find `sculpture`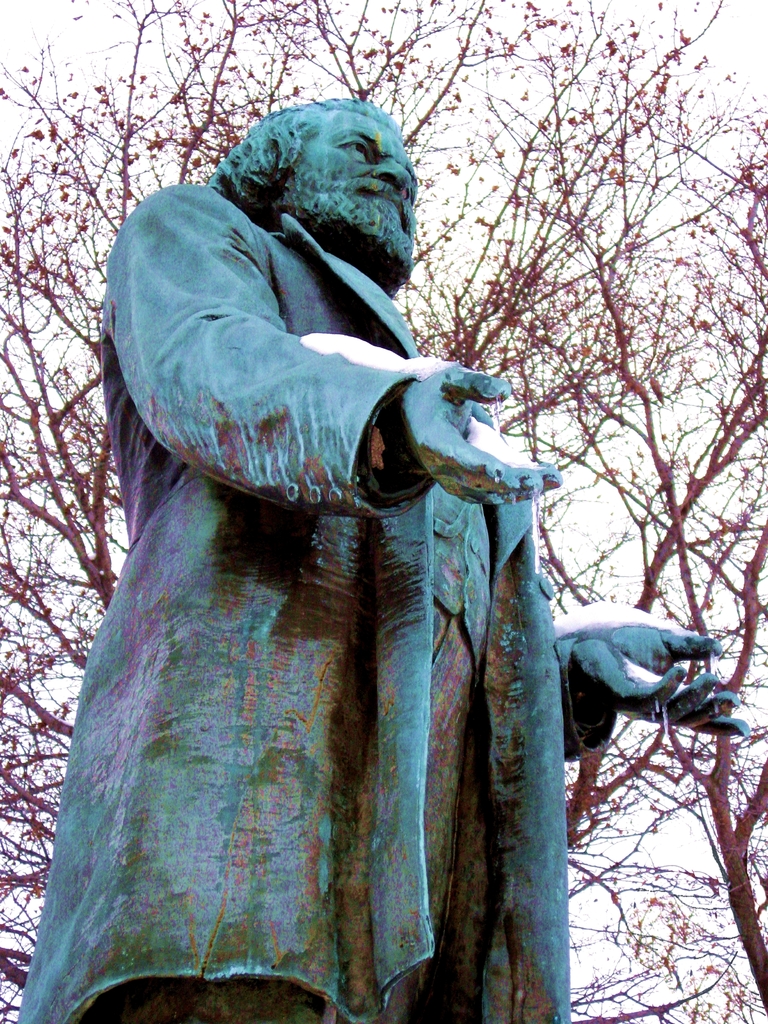
x1=61 y1=66 x2=657 y2=980
